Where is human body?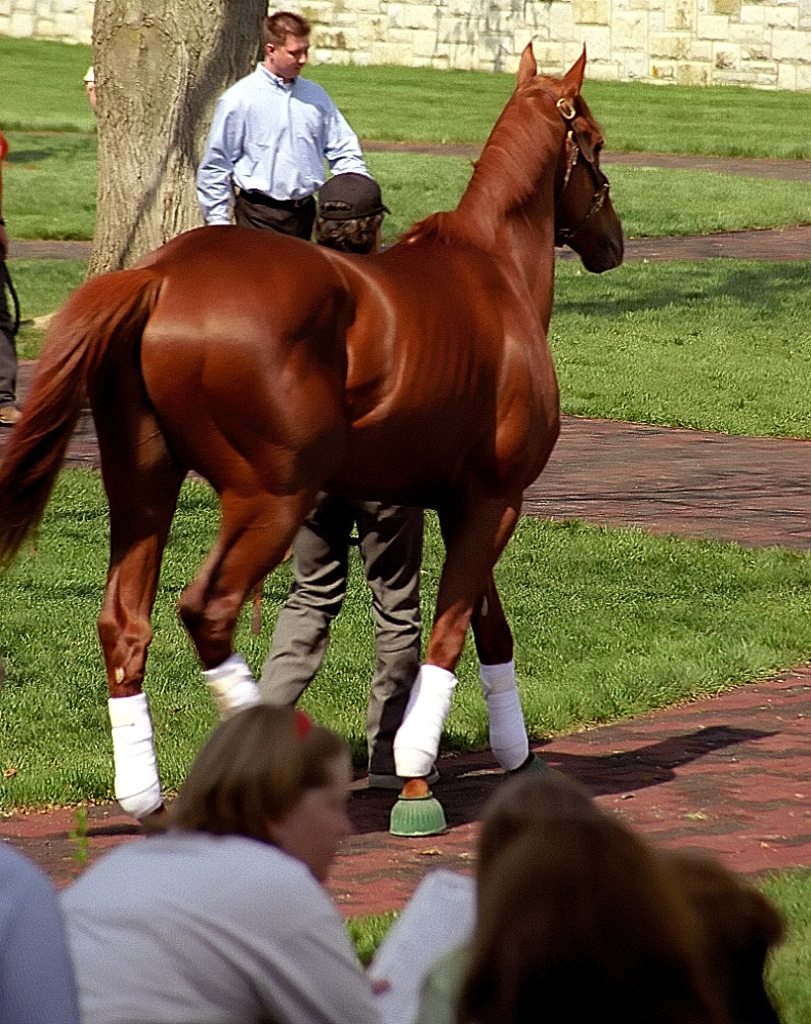
locate(271, 248, 433, 785).
